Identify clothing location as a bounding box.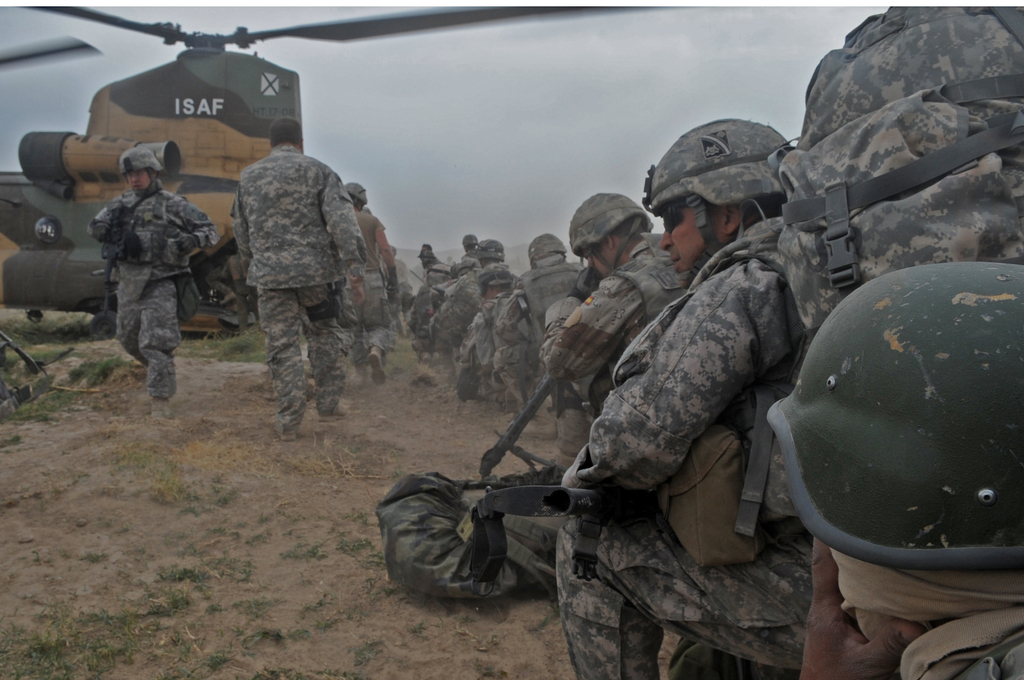
crop(230, 139, 369, 286).
